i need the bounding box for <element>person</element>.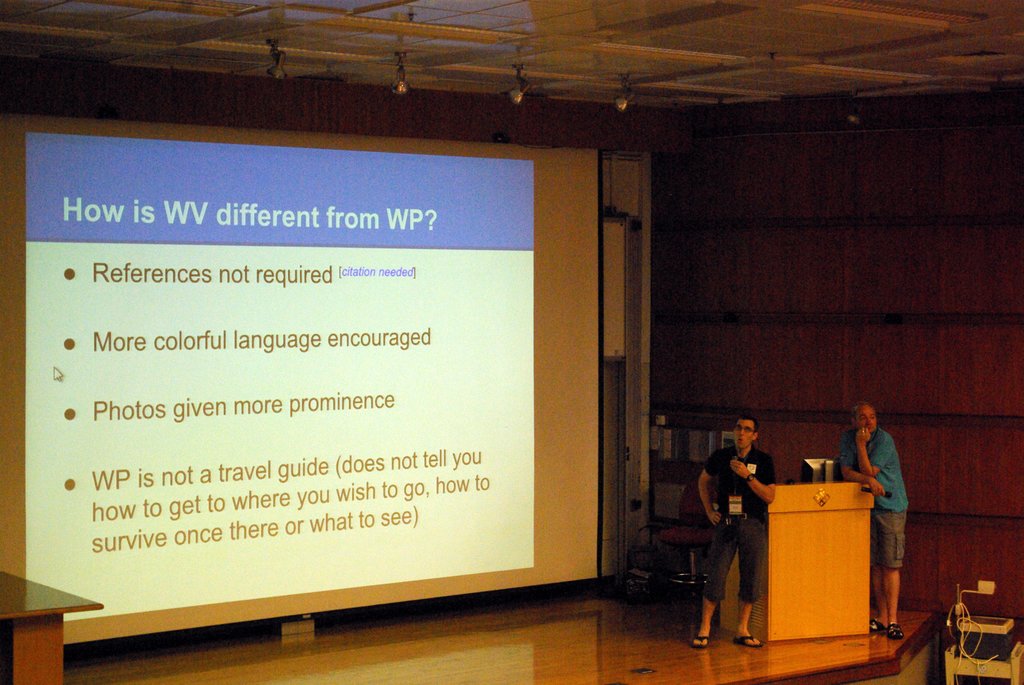
Here it is: <box>710,413,783,649</box>.
